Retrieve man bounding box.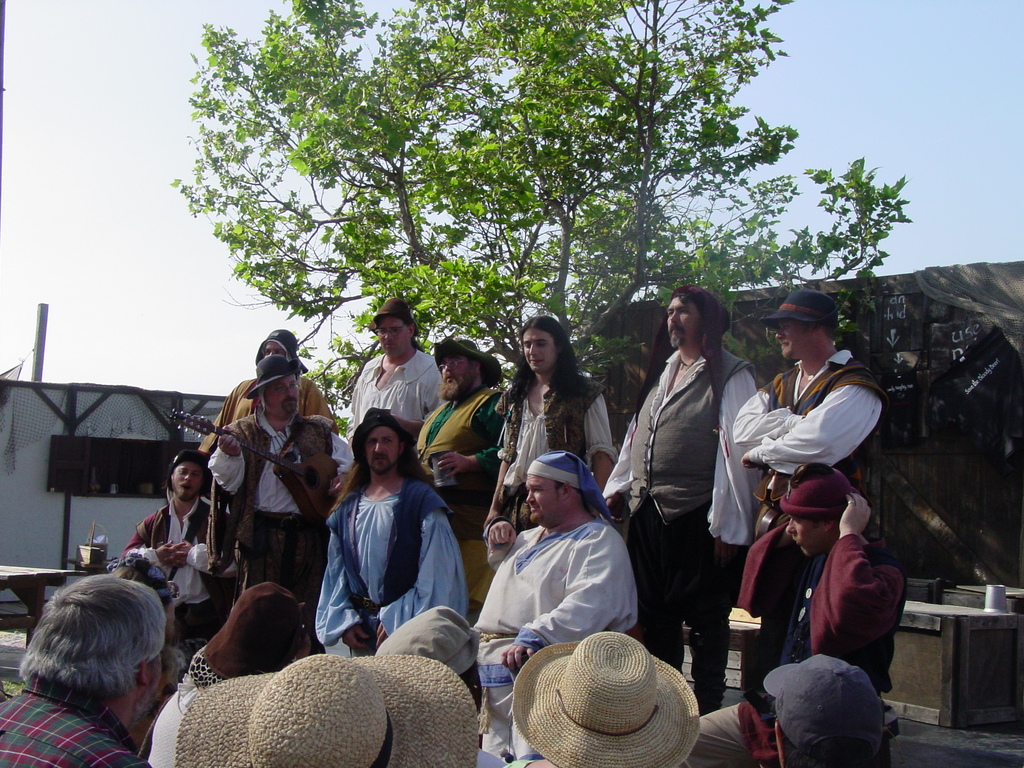
Bounding box: [620, 294, 757, 648].
